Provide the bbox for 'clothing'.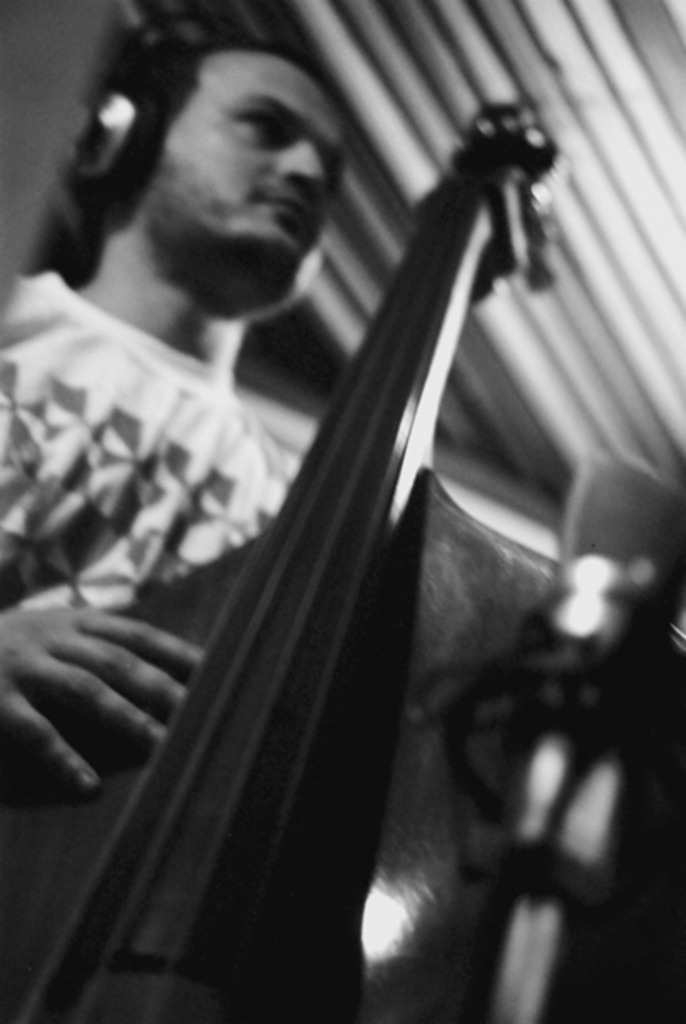
{"x1": 0, "y1": 269, "x2": 305, "y2": 614}.
